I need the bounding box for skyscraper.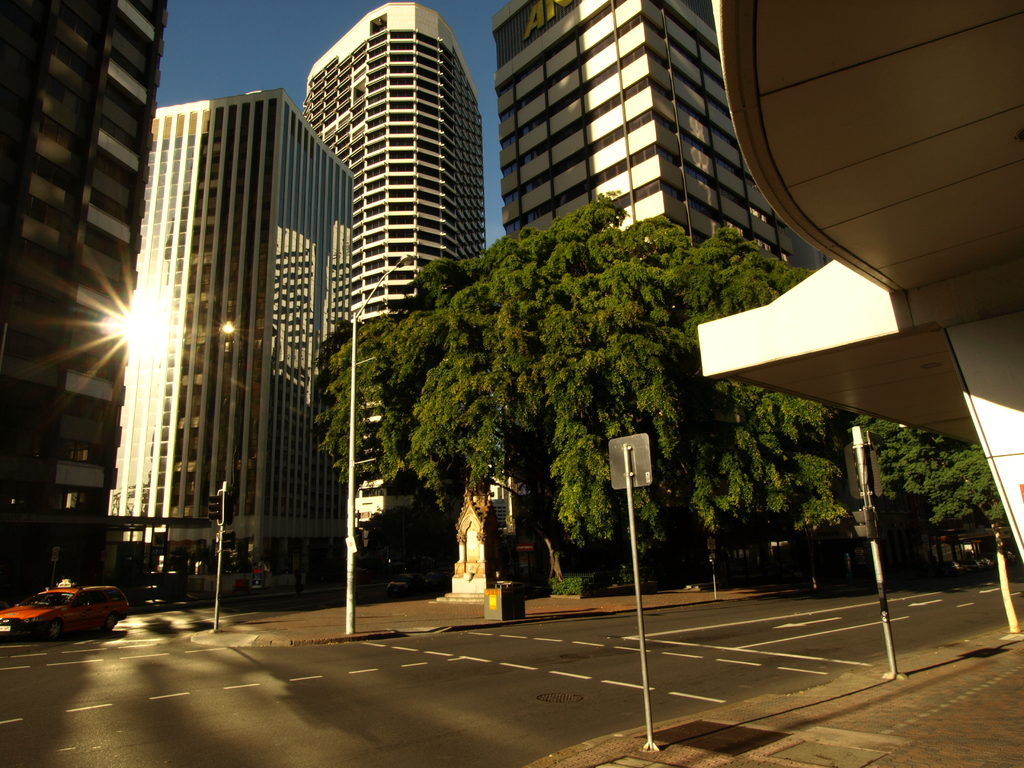
Here it is: 105,83,356,610.
